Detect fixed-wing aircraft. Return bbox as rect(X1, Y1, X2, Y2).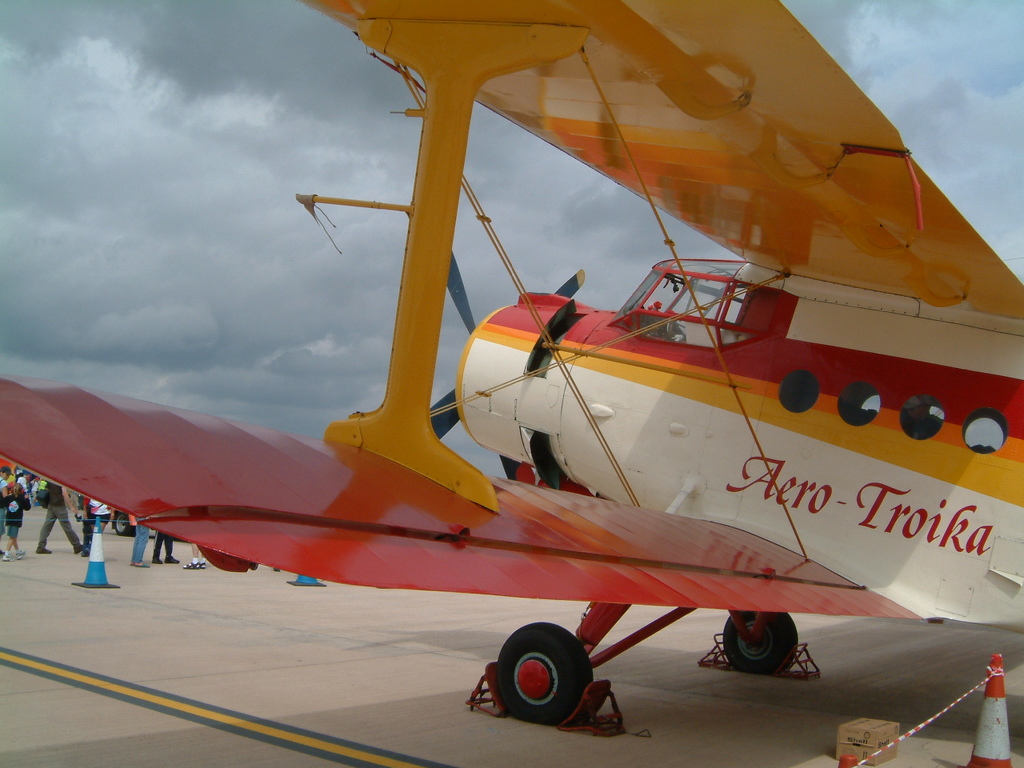
rect(2, 0, 1022, 727).
